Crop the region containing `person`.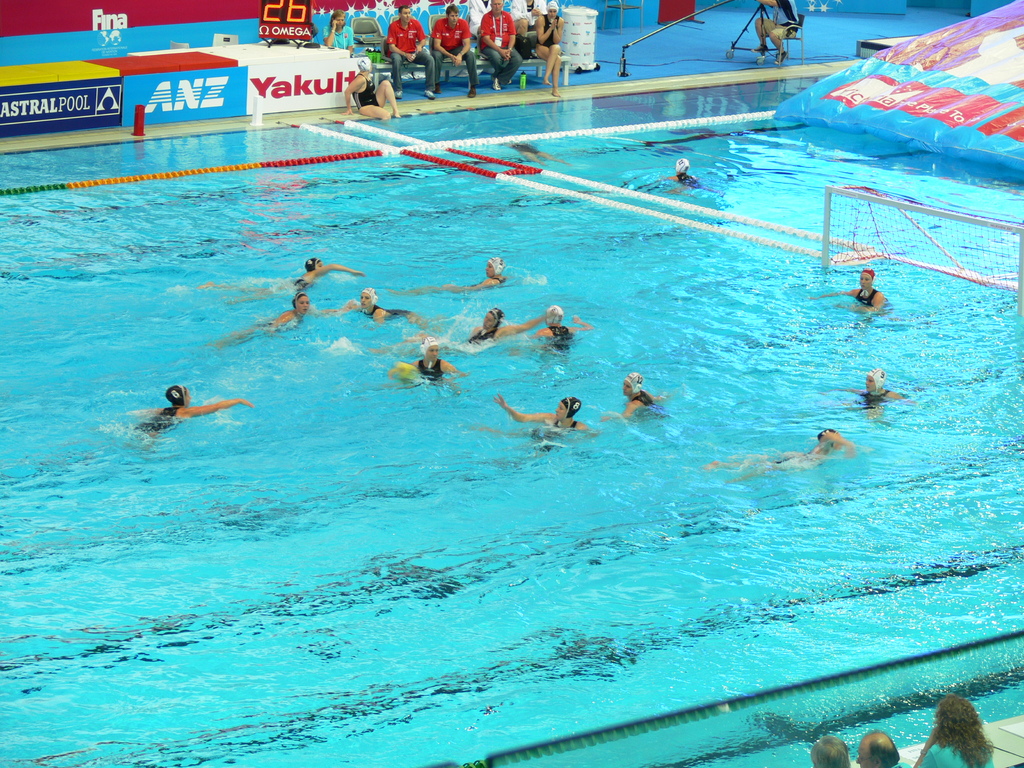
Crop region: [left=369, top=336, right=468, bottom=396].
